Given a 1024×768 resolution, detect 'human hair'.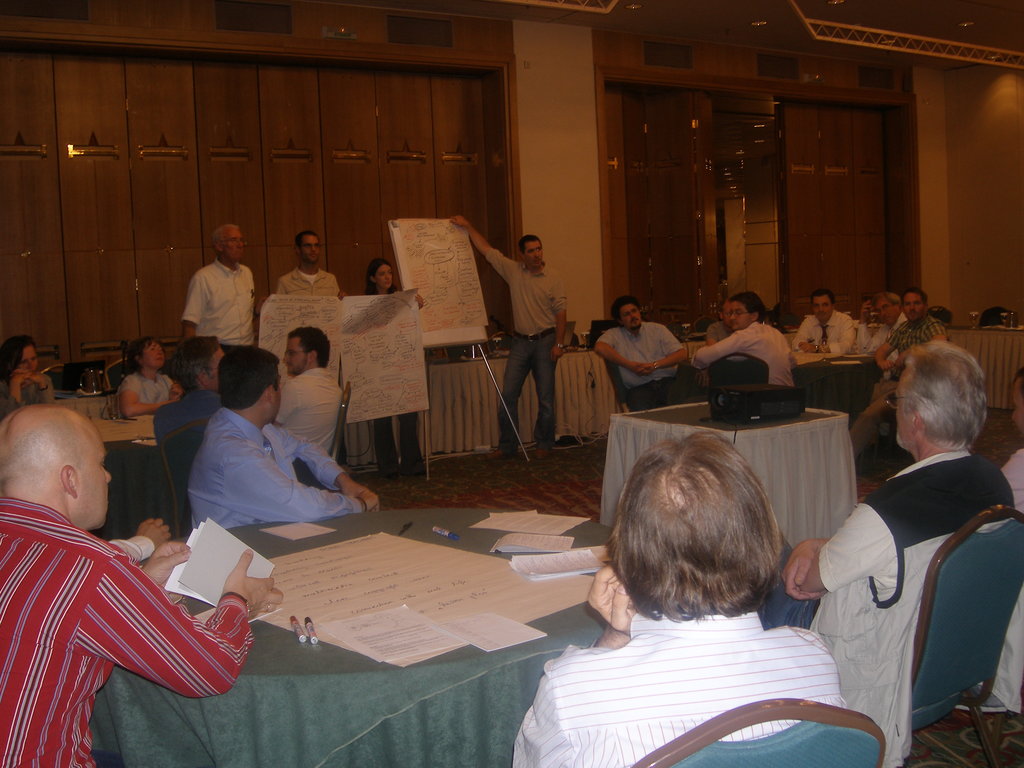
0/330/32/383.
